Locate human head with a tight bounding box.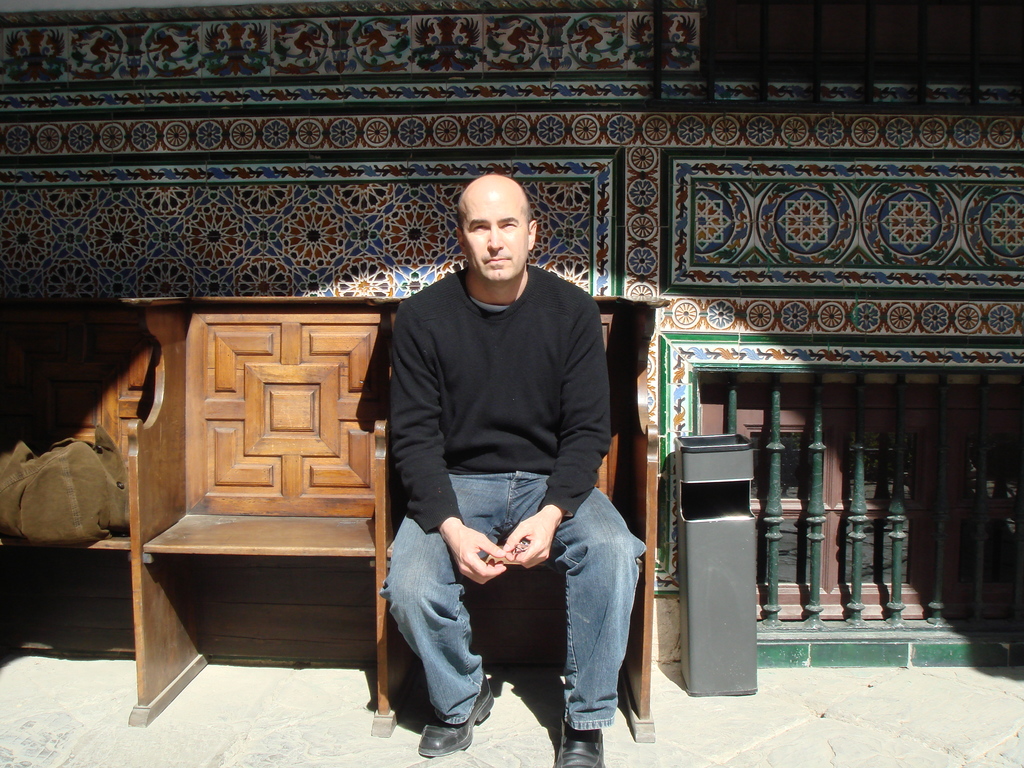
BBox(449, 175, 541, 280).
